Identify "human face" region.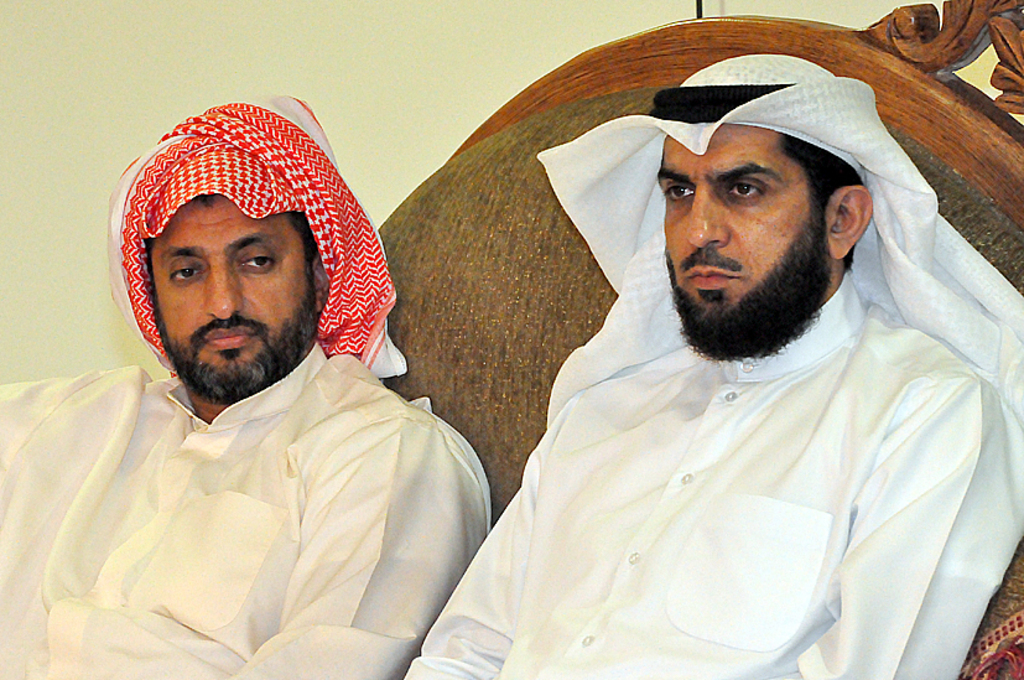
Region: {"left": 151, "top": 206, "right": 311, "bottom": 396}.
